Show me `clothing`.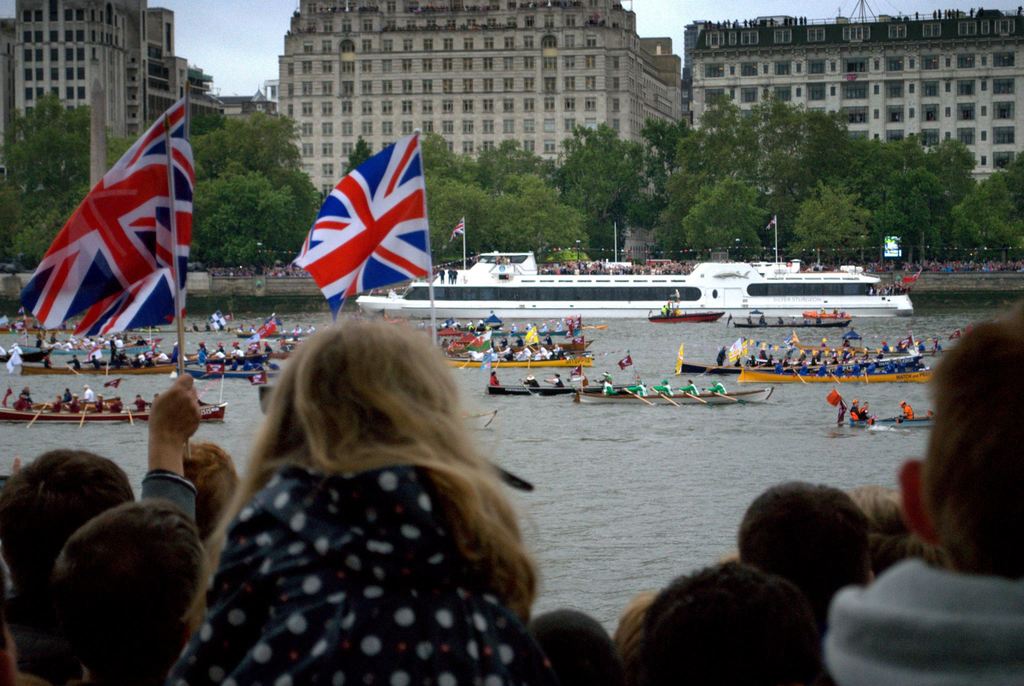
`clothing` is here: rect(518, 352, 526, 360).
